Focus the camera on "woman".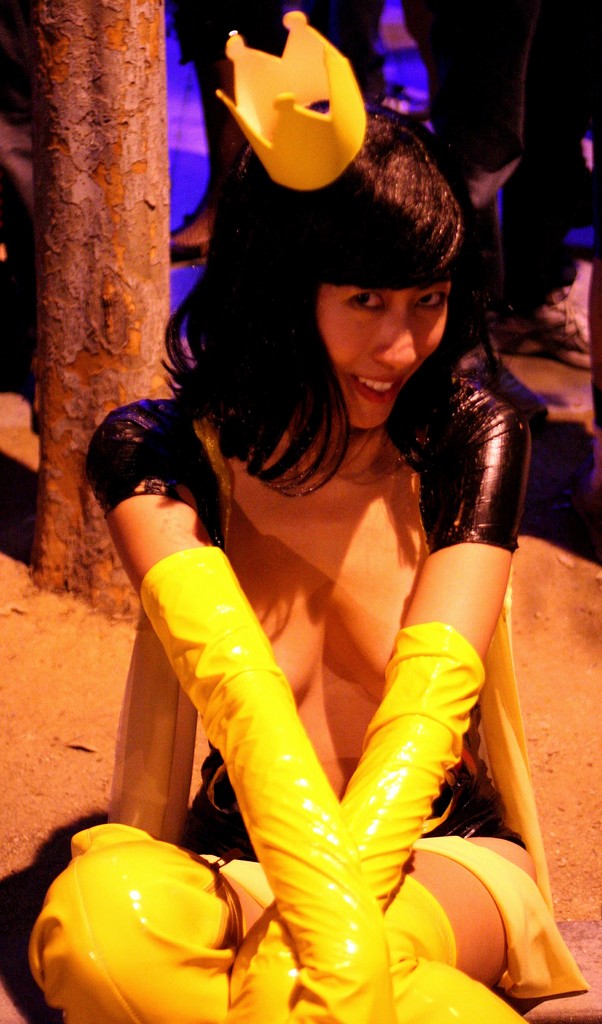
Focus region: crop(86, 42, 548, 1023).
